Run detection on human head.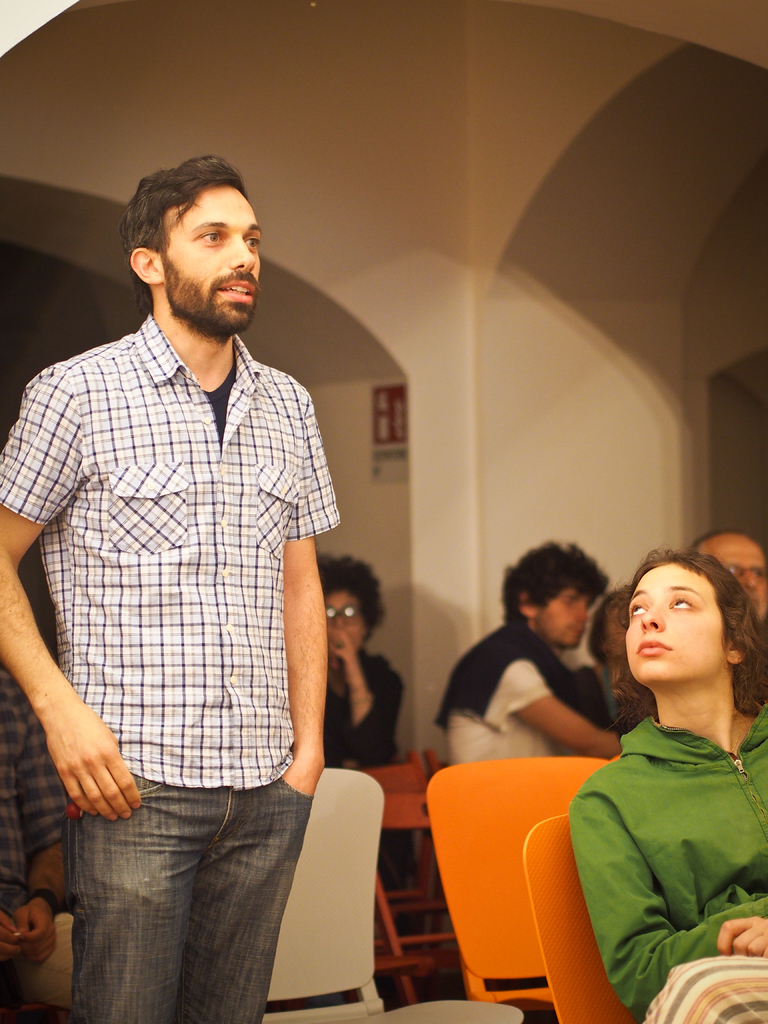
Result: x1=502, y1=534, x2=607, y2=648.
